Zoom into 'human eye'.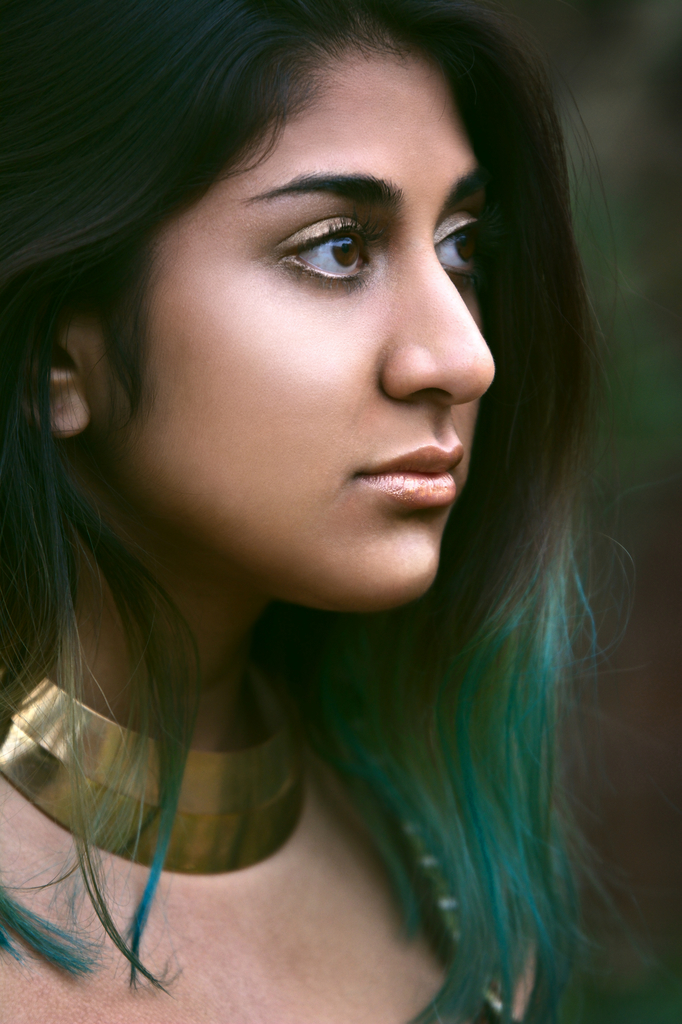
Zoom target: <box>280,195,395,275</box>.
